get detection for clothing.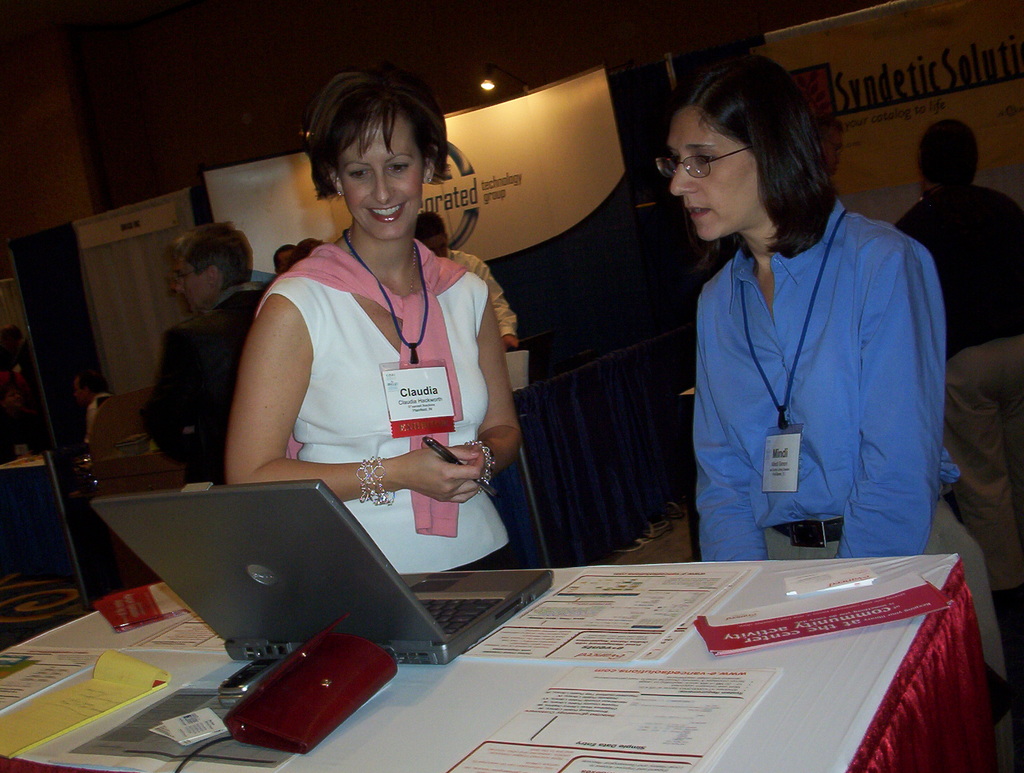
Detection: 888/184/1023/596.
